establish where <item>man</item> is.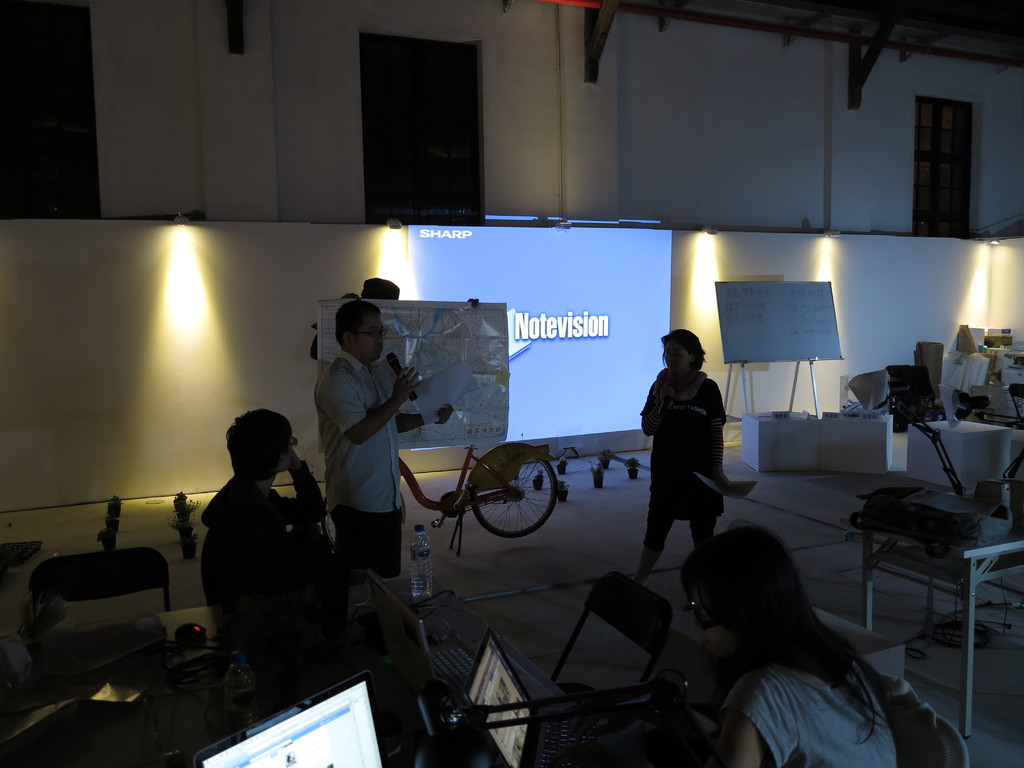
Established at 198, 414, 378, 703.
